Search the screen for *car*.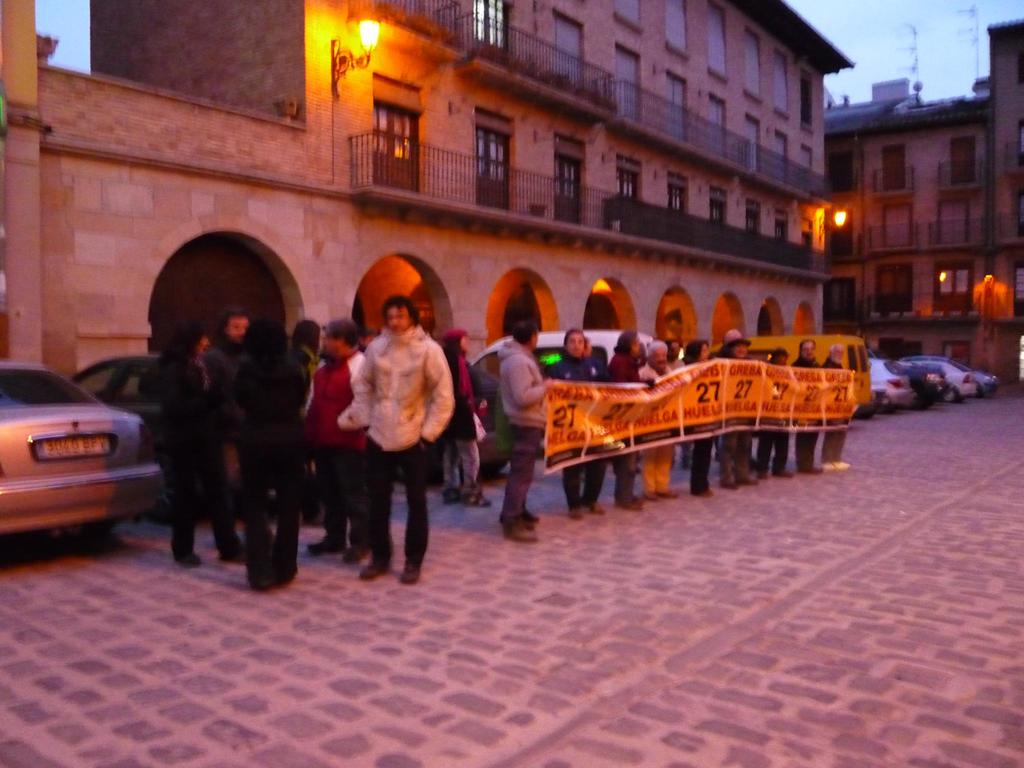
Found at (x1=65, y1=358, x2=275, y2=528).
